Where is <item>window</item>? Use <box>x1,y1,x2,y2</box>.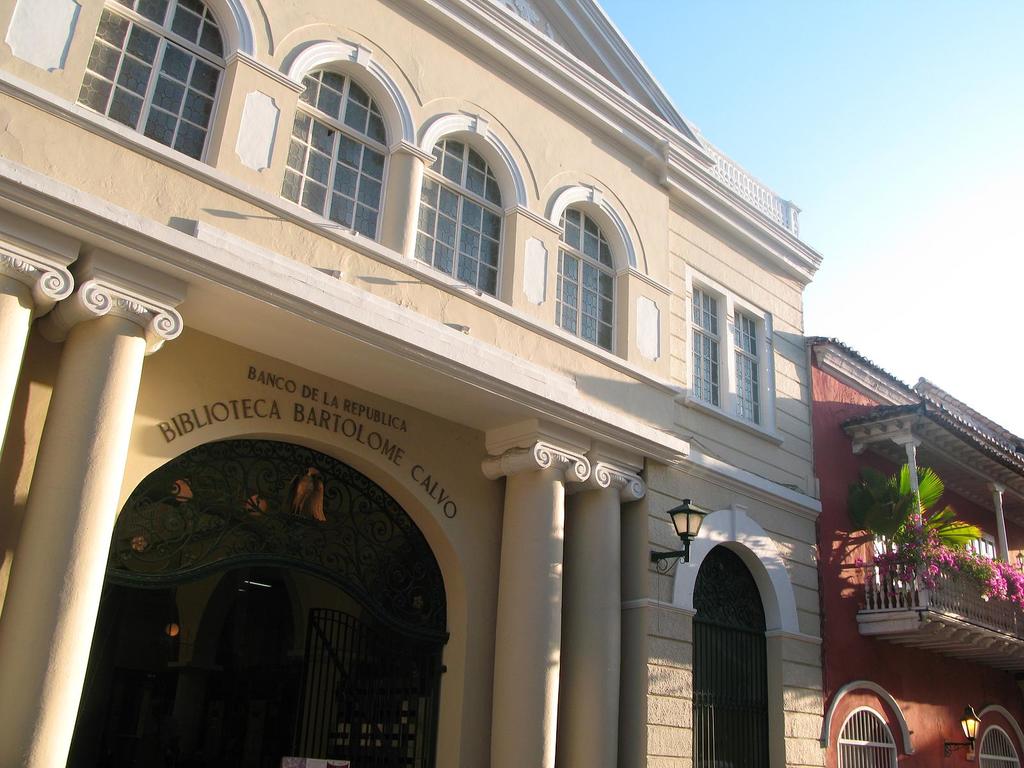
<box>45,14,253,179</box>.
